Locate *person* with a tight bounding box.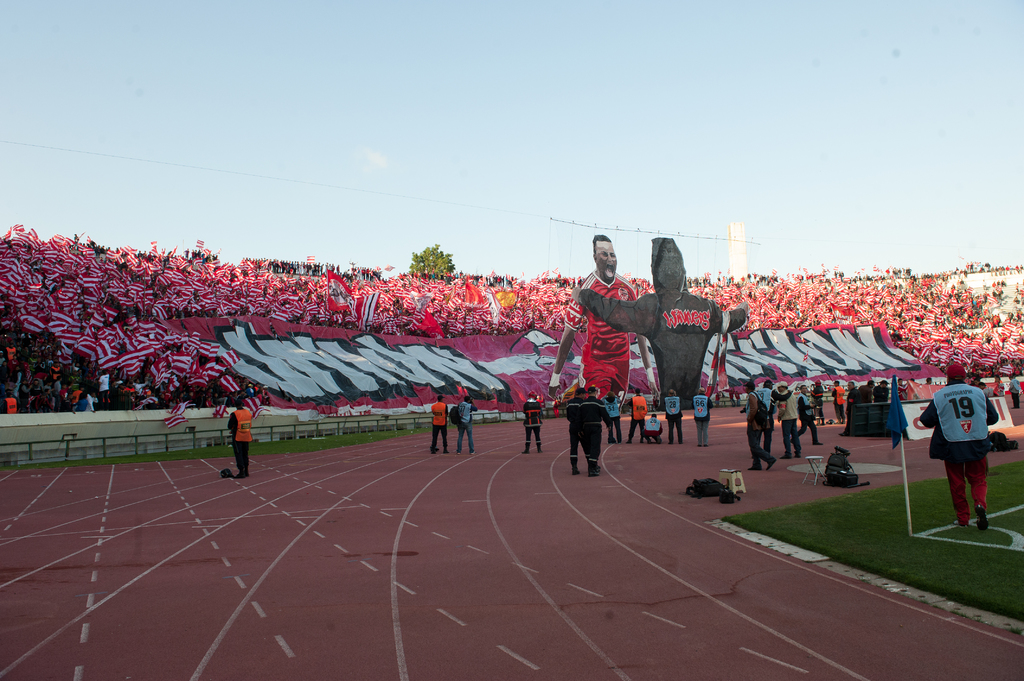
locate(779, 379, 803, 458).
